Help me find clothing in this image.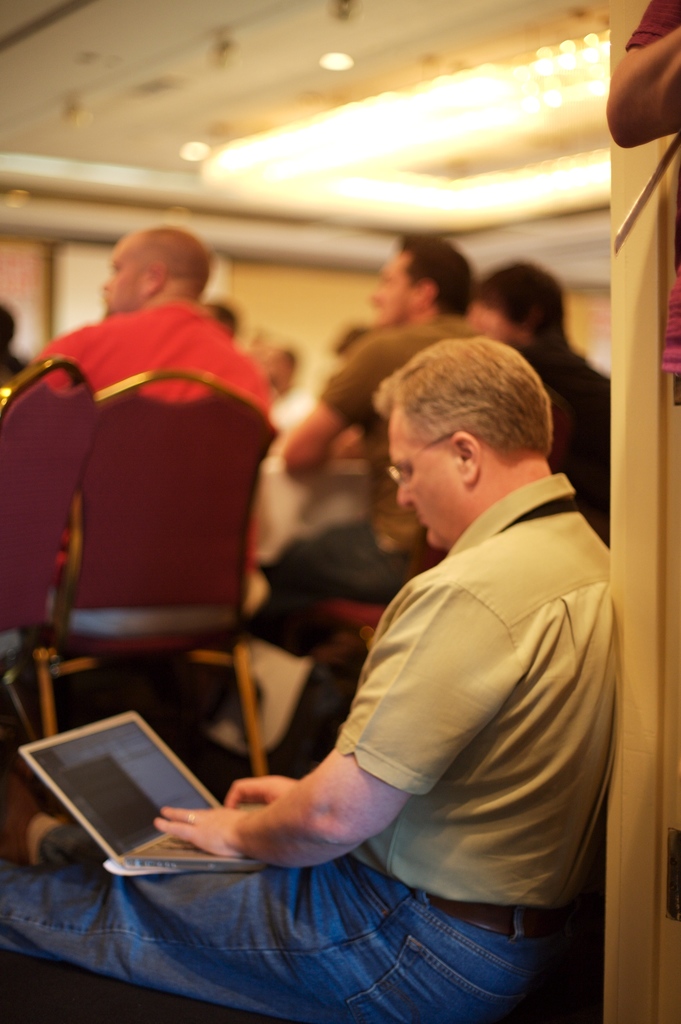
Found it: x1=256, y1=332, x2=485, y2=673.
